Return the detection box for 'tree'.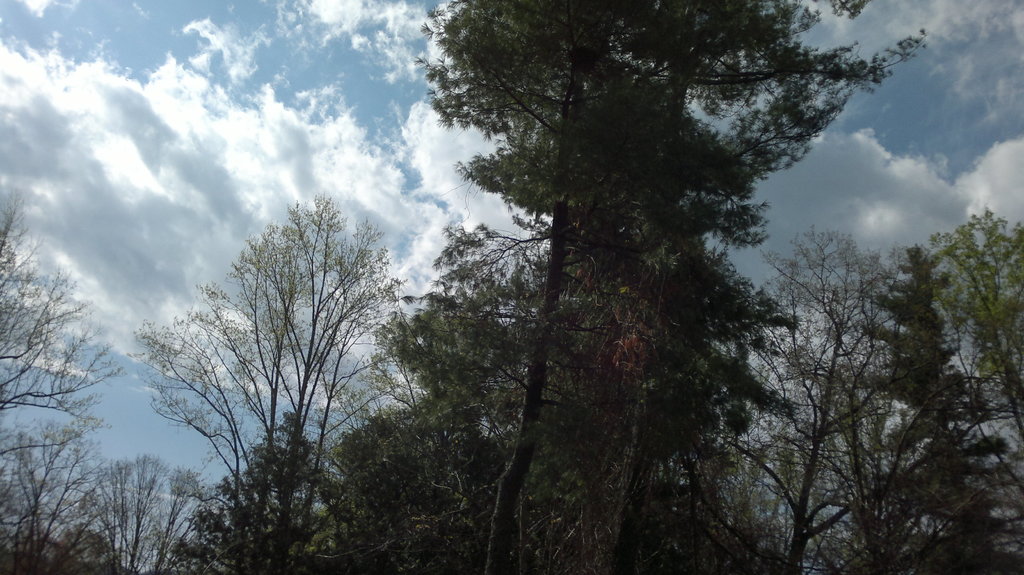
x1=715 y1=227 x2=931 y2=574.
